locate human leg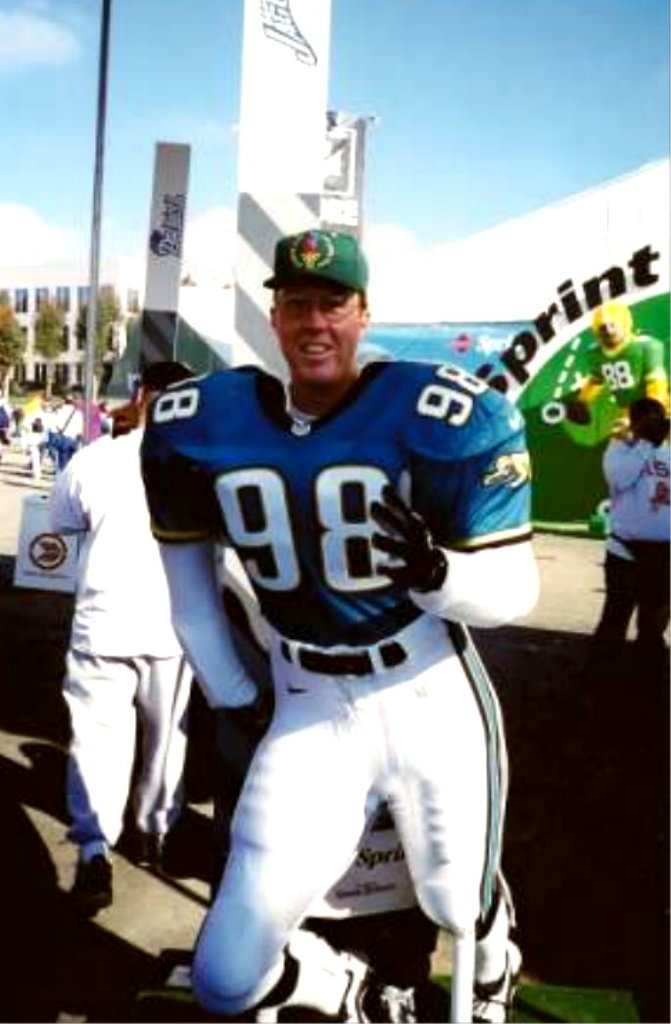
l=183, t=634, r=420, b=1023
